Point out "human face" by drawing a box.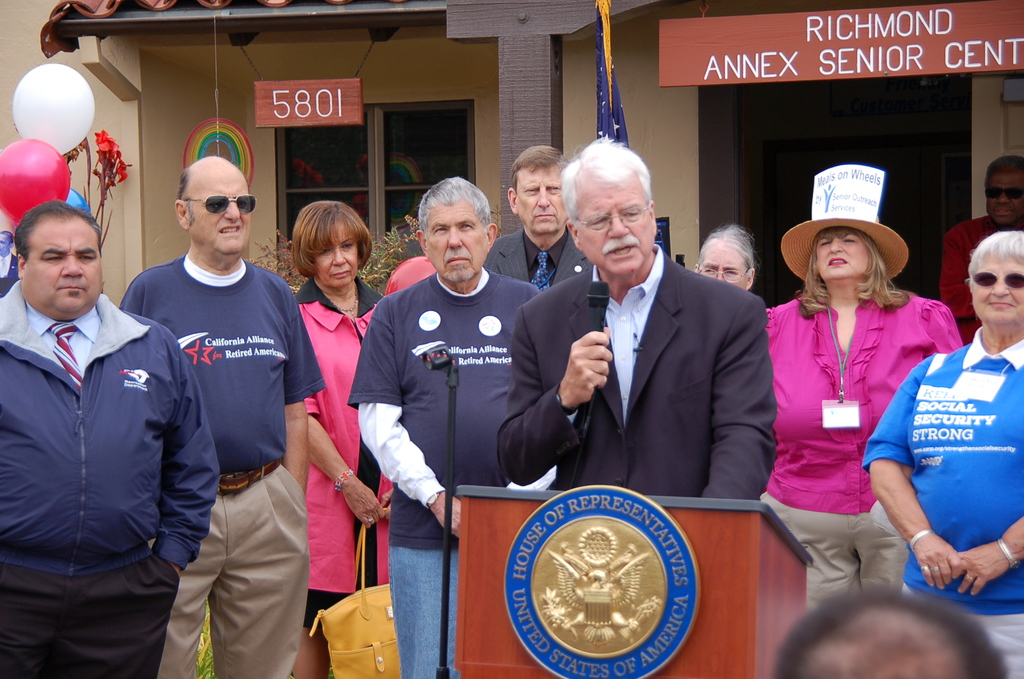
{"left": 701, "top": 242, "right": 751, "bottom": 287}.
